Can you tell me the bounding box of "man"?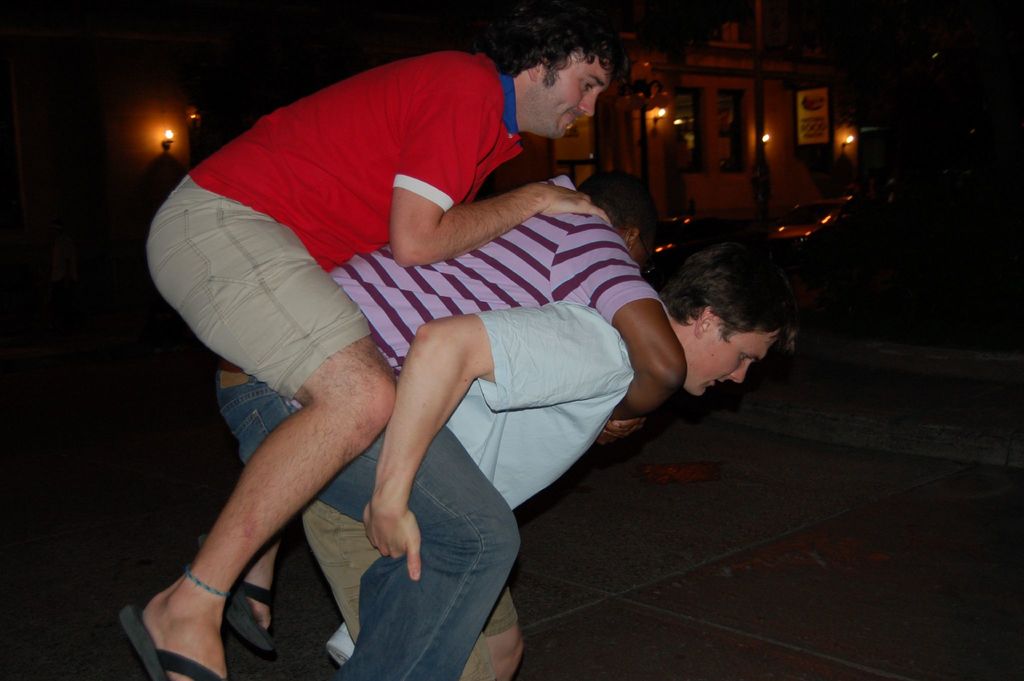
209,165,689,680.
